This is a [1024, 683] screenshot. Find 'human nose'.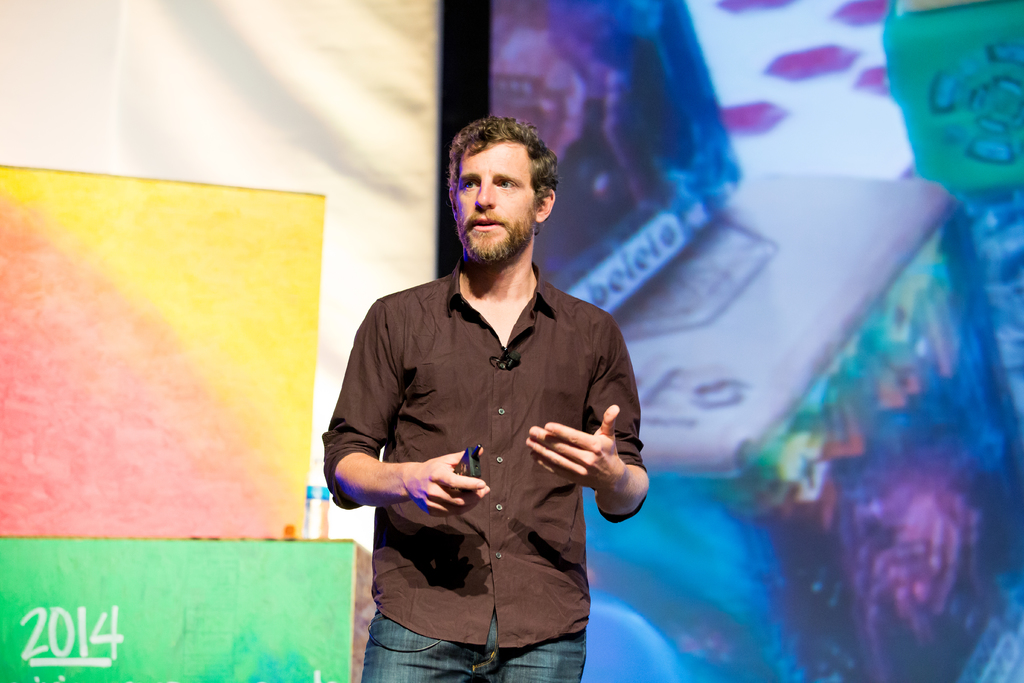
Bounding box: l=476, t=183, r=496, b=208.
